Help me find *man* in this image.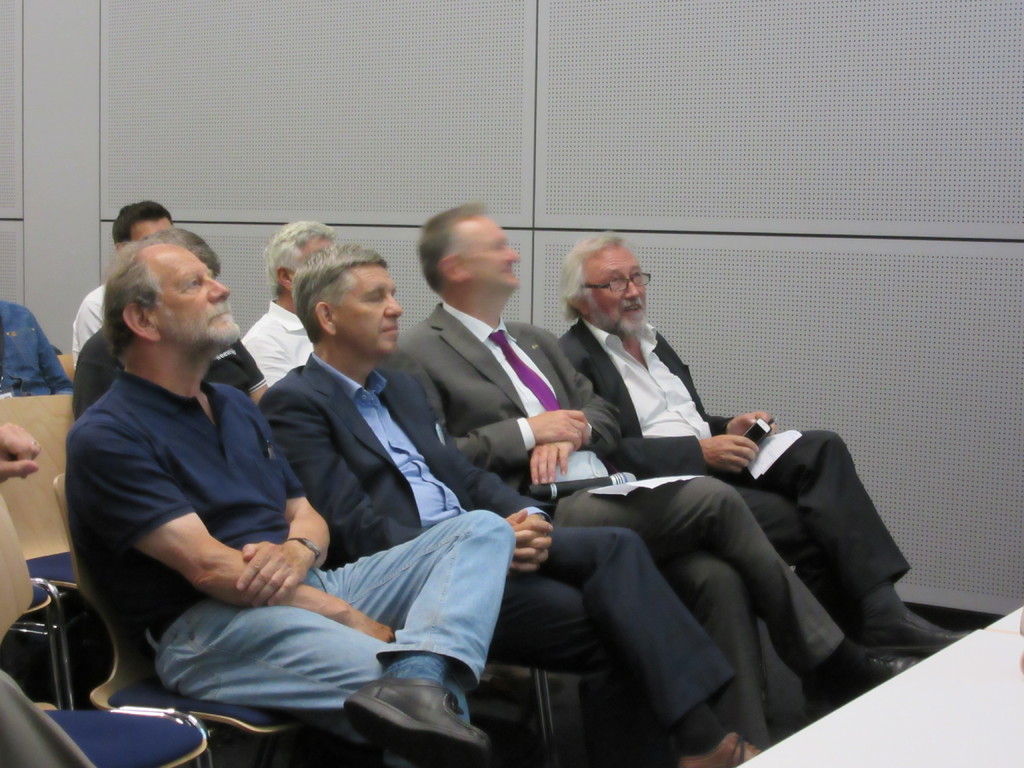
Found it: <bbox>63, 220, 523, 767</bbox>.
